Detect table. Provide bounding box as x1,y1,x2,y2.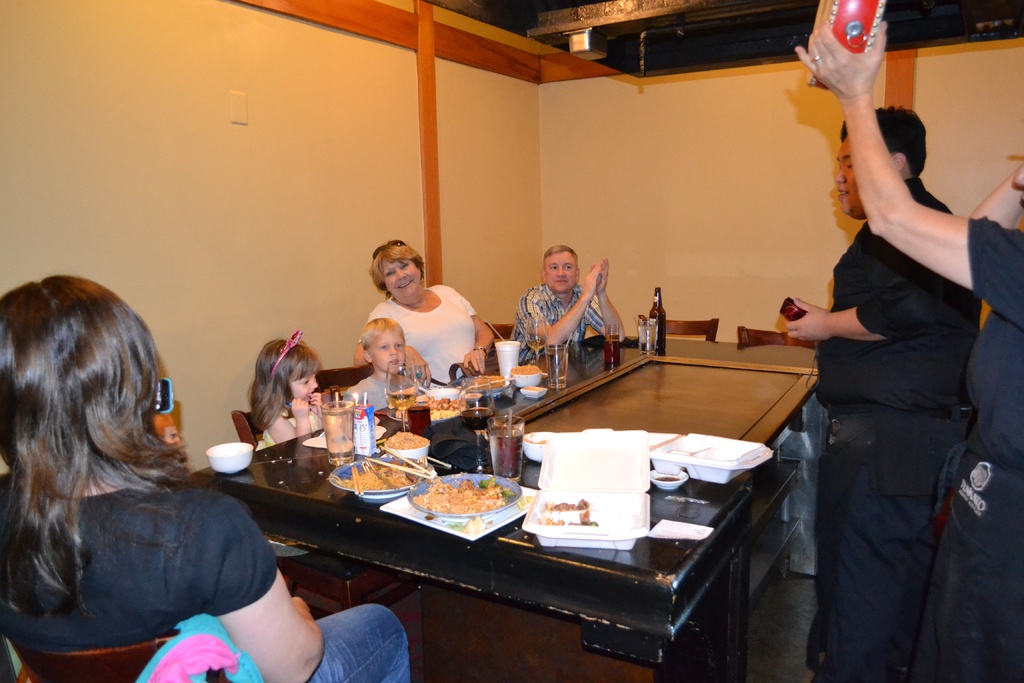
186,328,820,680.
